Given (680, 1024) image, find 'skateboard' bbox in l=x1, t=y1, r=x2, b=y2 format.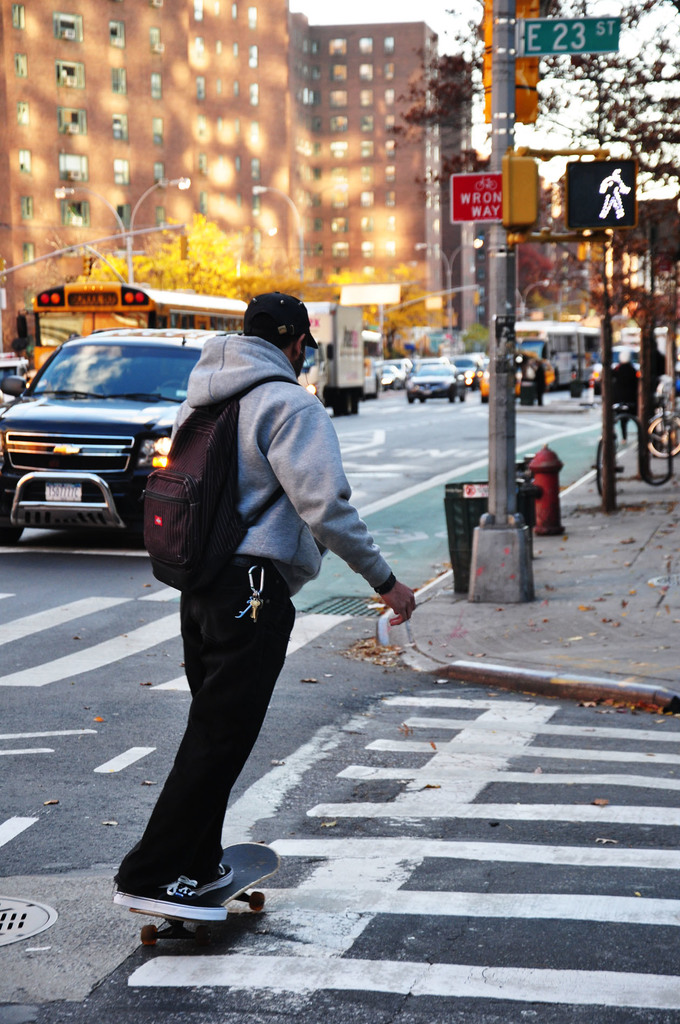
l=133, t=844, r=281, b=946.
